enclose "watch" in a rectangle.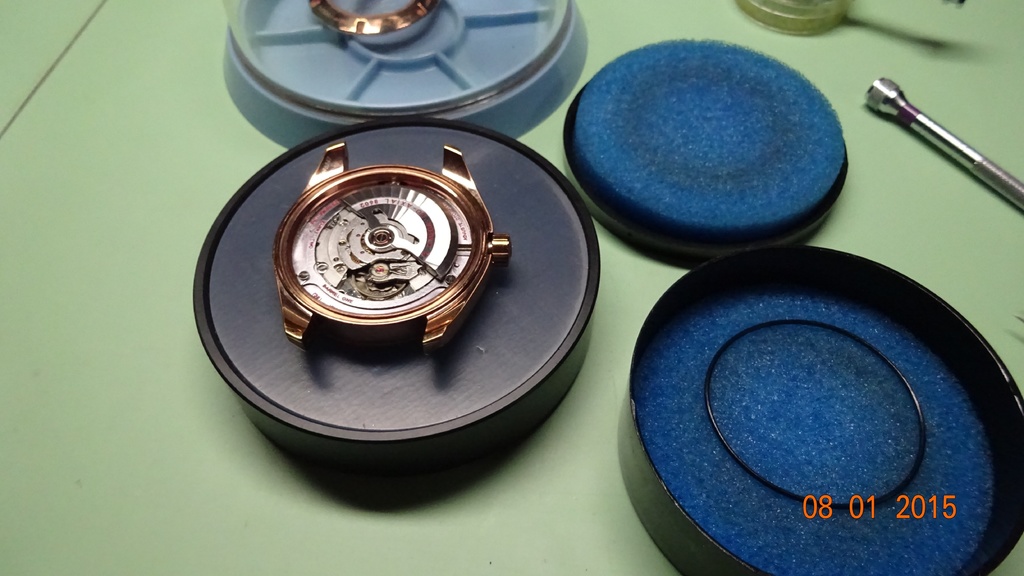
left=239, top=148, right=502, bottom=371.
